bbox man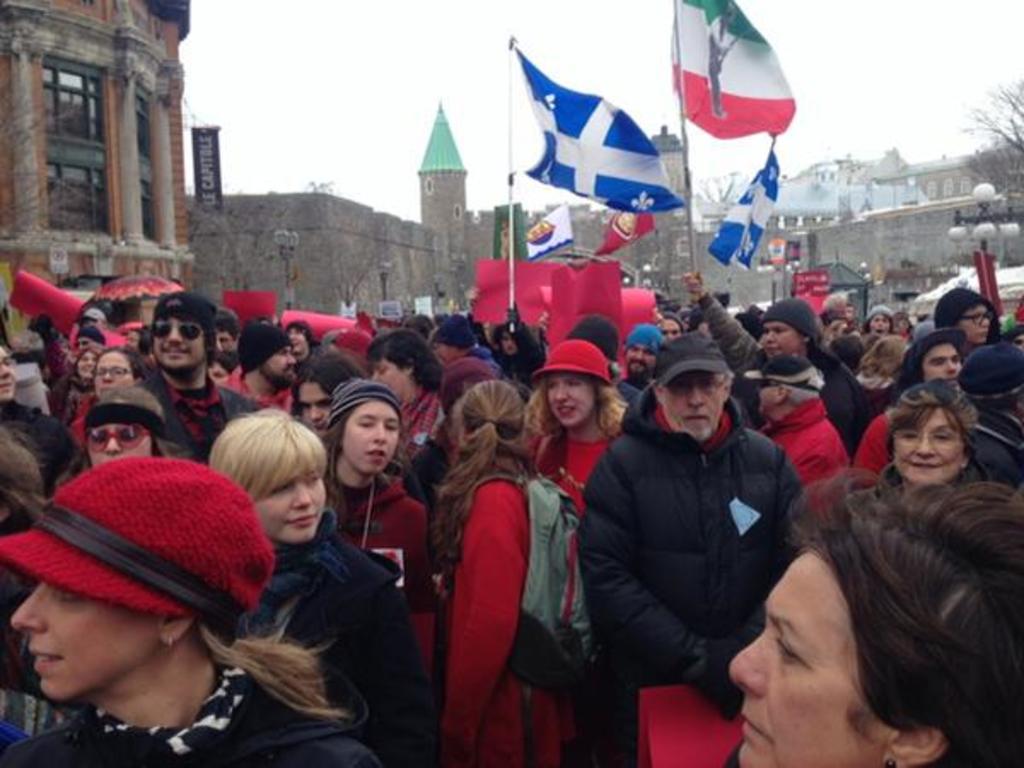
box(623, 316, 666, 389)
